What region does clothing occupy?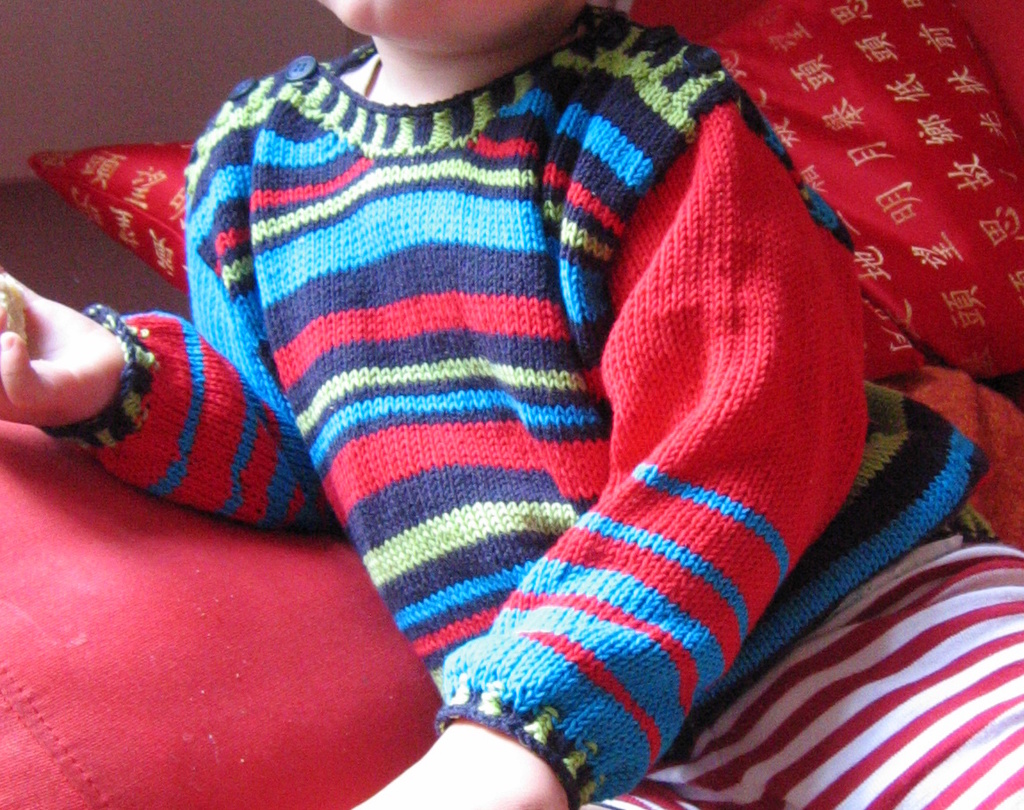
15/83/987/809.
